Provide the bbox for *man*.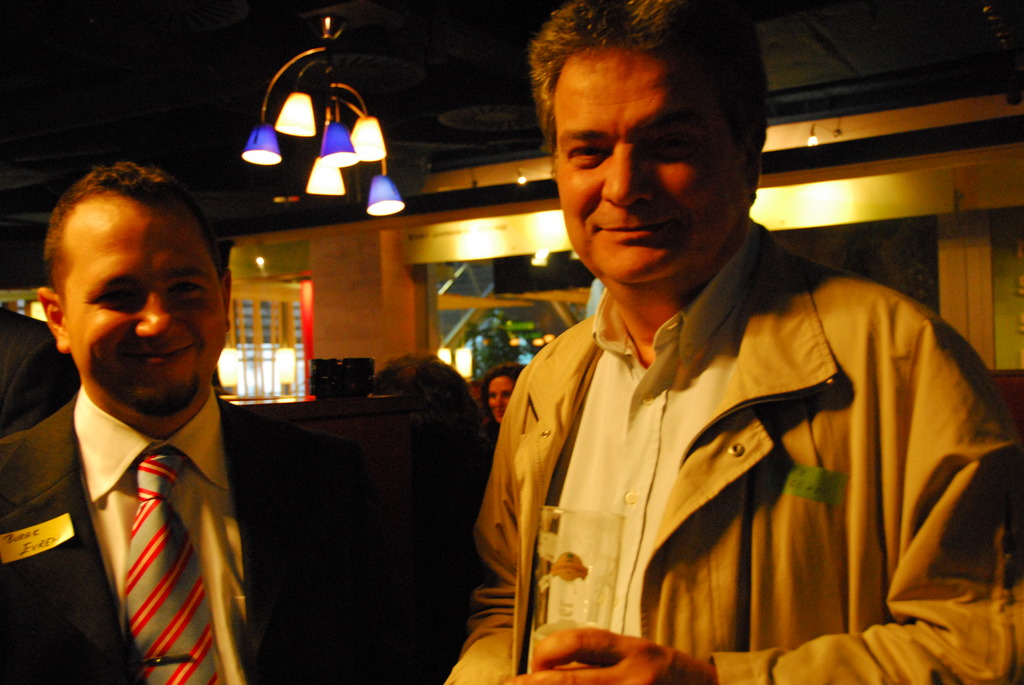
Rect(441, 0, 1023, 684).
